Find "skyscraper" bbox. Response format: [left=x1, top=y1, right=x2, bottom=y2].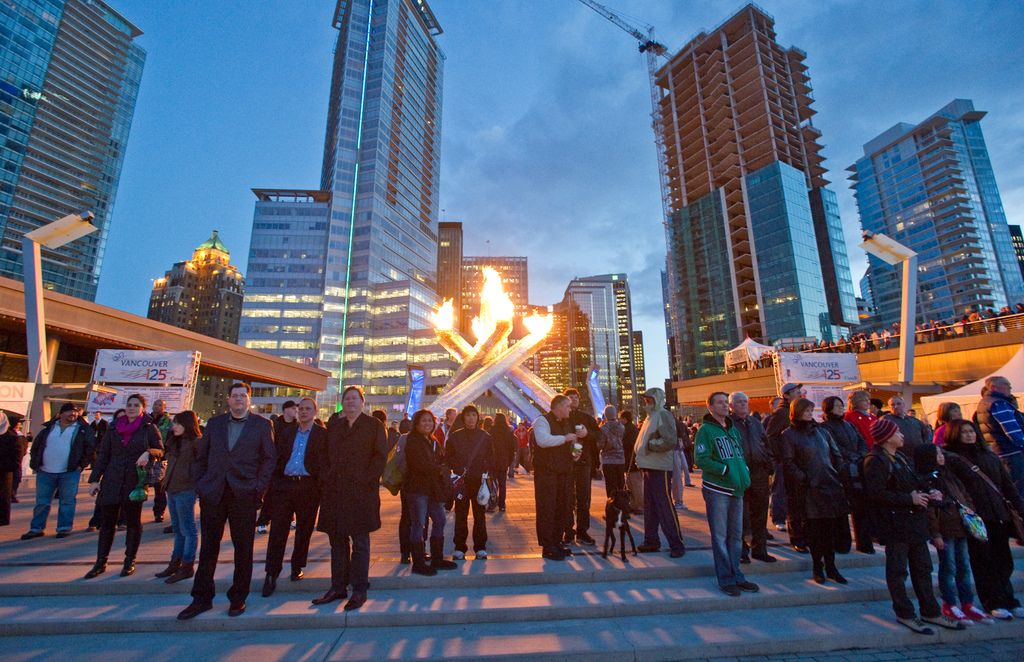
[left=0, top=0, right=141, bottom=302].
